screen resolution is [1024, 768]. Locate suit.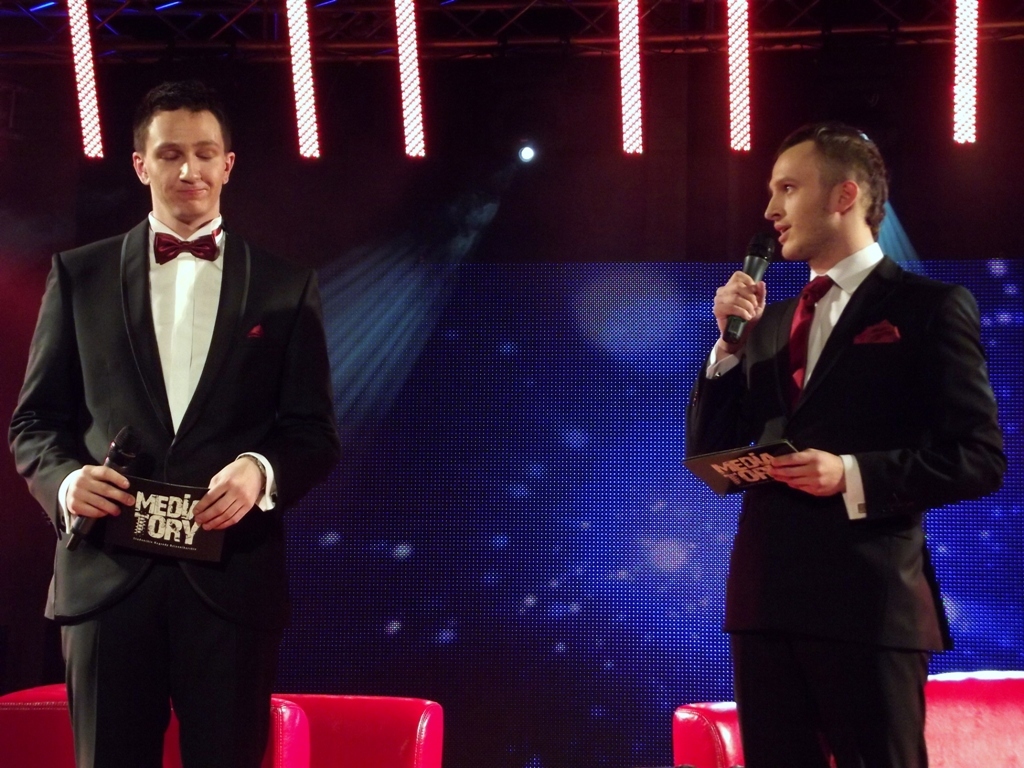
(left=15, top=88, right=310, bottom=767).
